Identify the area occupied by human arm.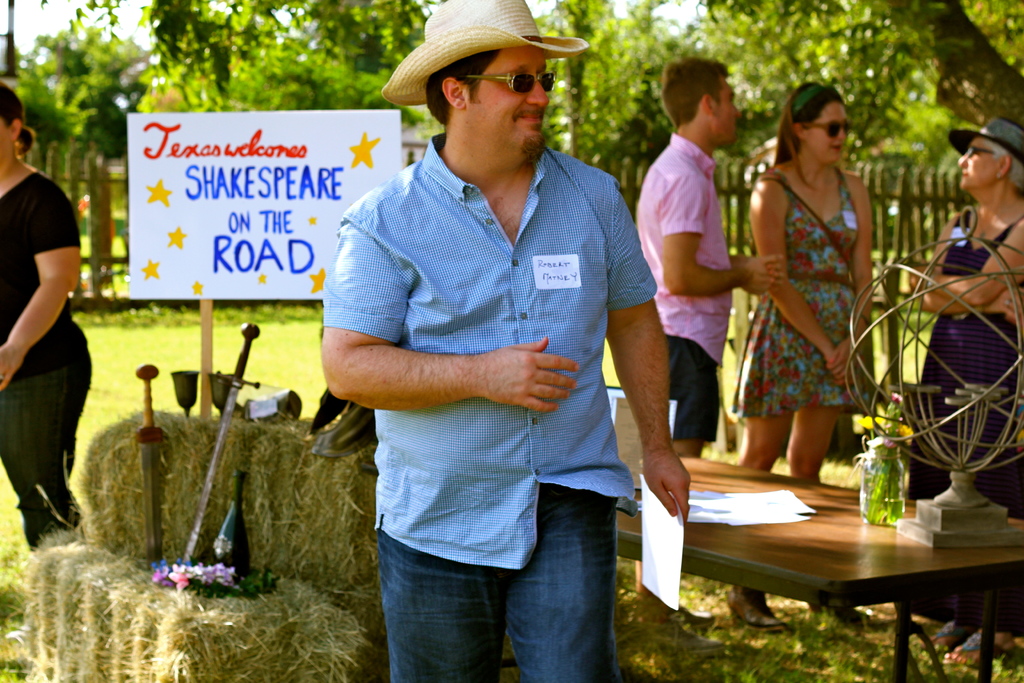
Area: <box>659,163,776,298</box>.
